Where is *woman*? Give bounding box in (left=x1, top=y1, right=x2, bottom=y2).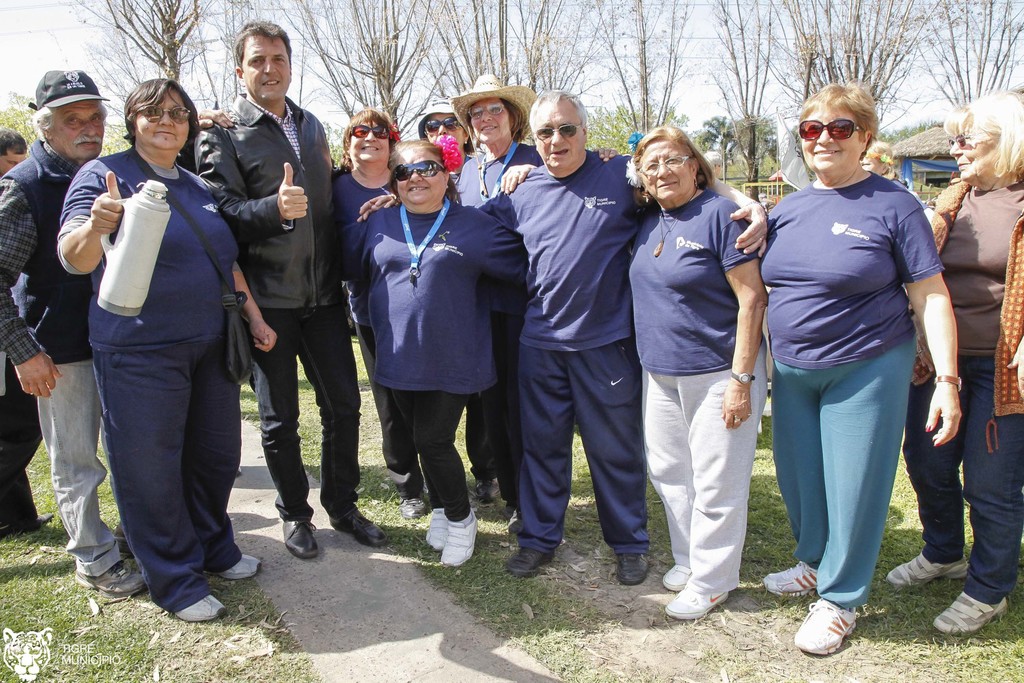
(left=750, top=89, right=960, bottom=662).
